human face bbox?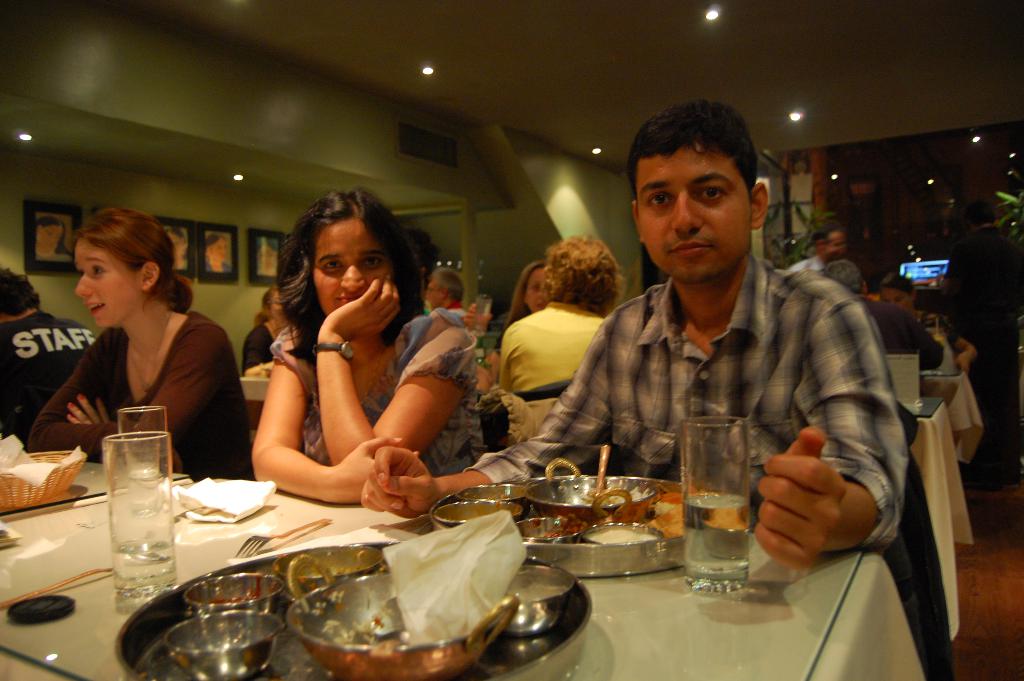
{"left": 76, "top": 230, "right": 139, "bottom": 334}
